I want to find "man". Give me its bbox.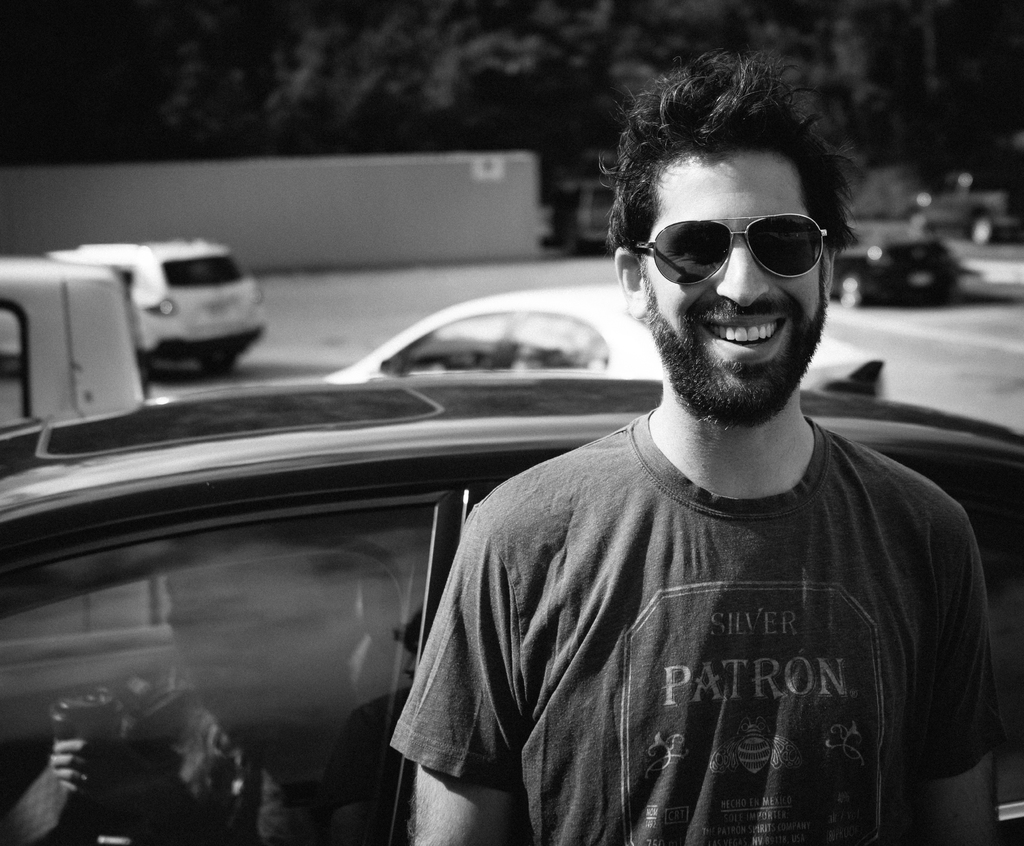
(left=399, top=53, right=1006, bottom=845).
